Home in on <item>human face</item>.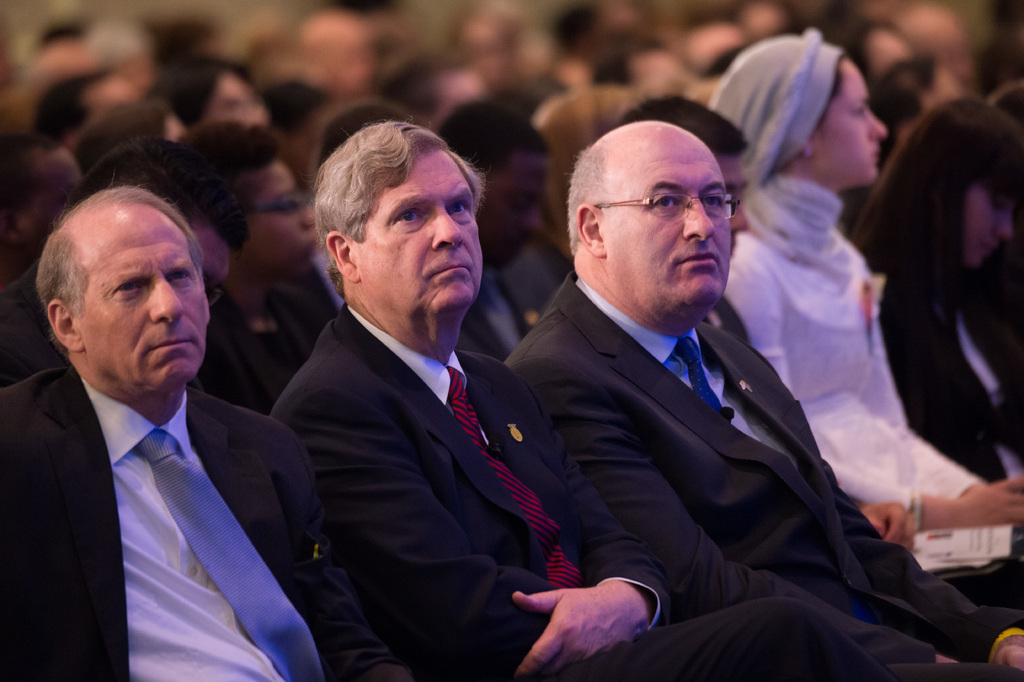
Homed in at {"left": 254, "top": 159, "right": 325, "bottom": 281}.
